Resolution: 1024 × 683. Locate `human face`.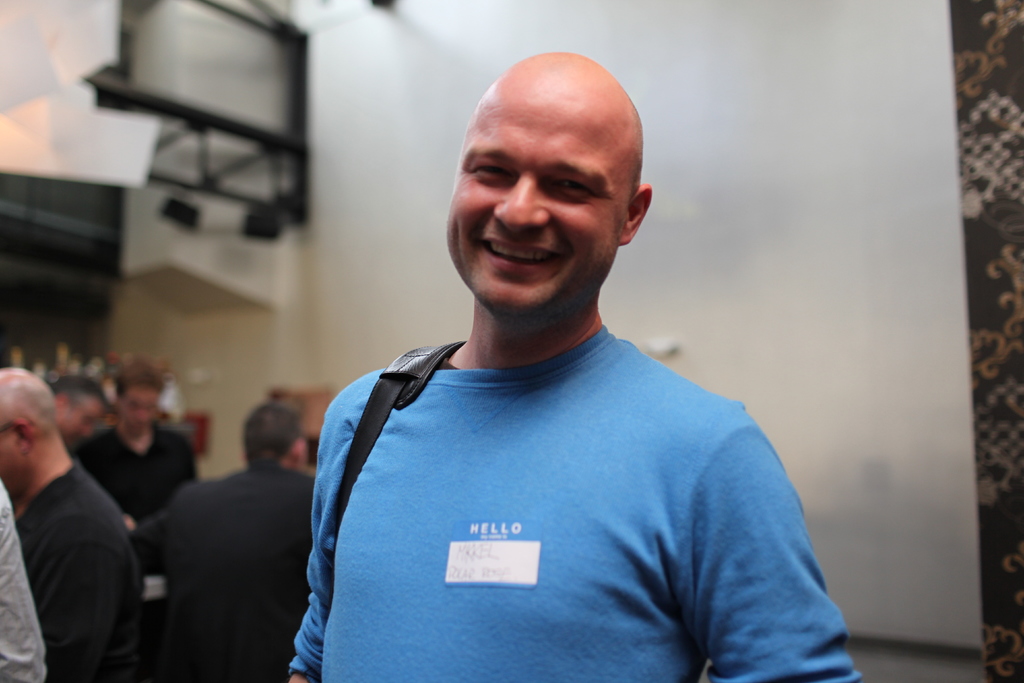
[445,70,626,318].
